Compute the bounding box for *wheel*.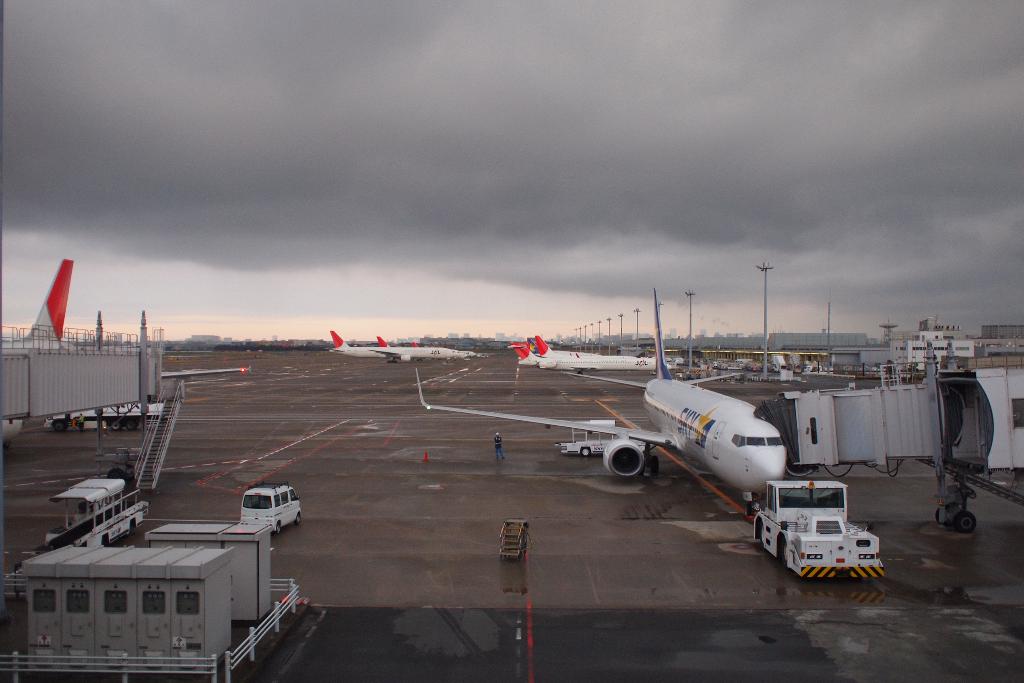
detection(934, 506, 952, 526).
